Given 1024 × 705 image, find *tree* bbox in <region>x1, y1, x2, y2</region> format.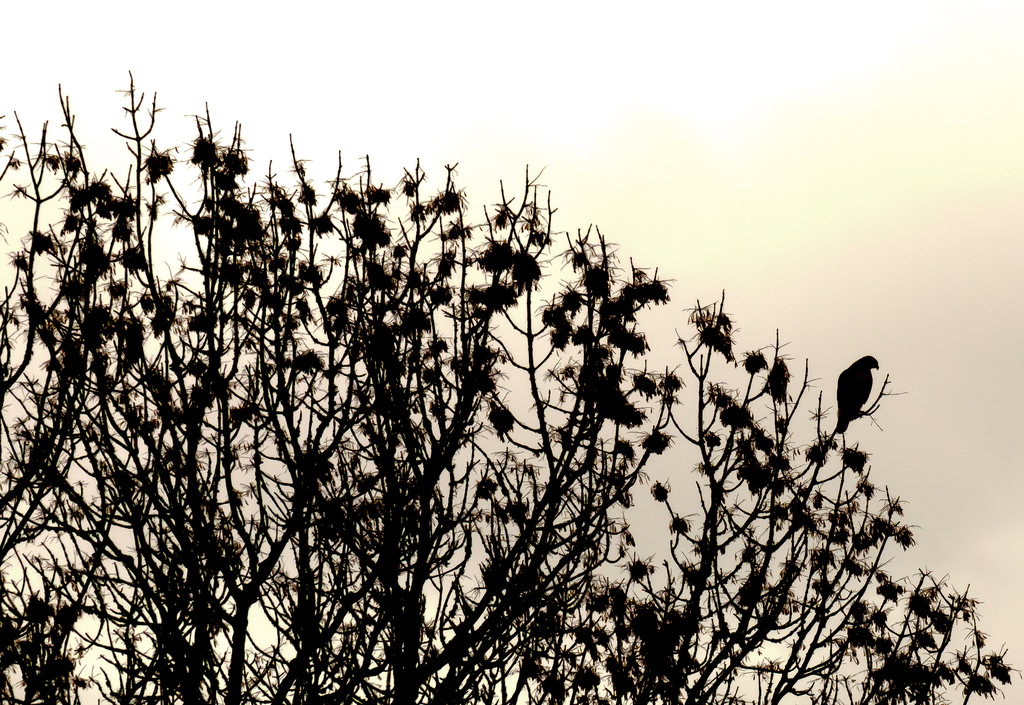
<region>0, 79, 1023, 704</region>.
